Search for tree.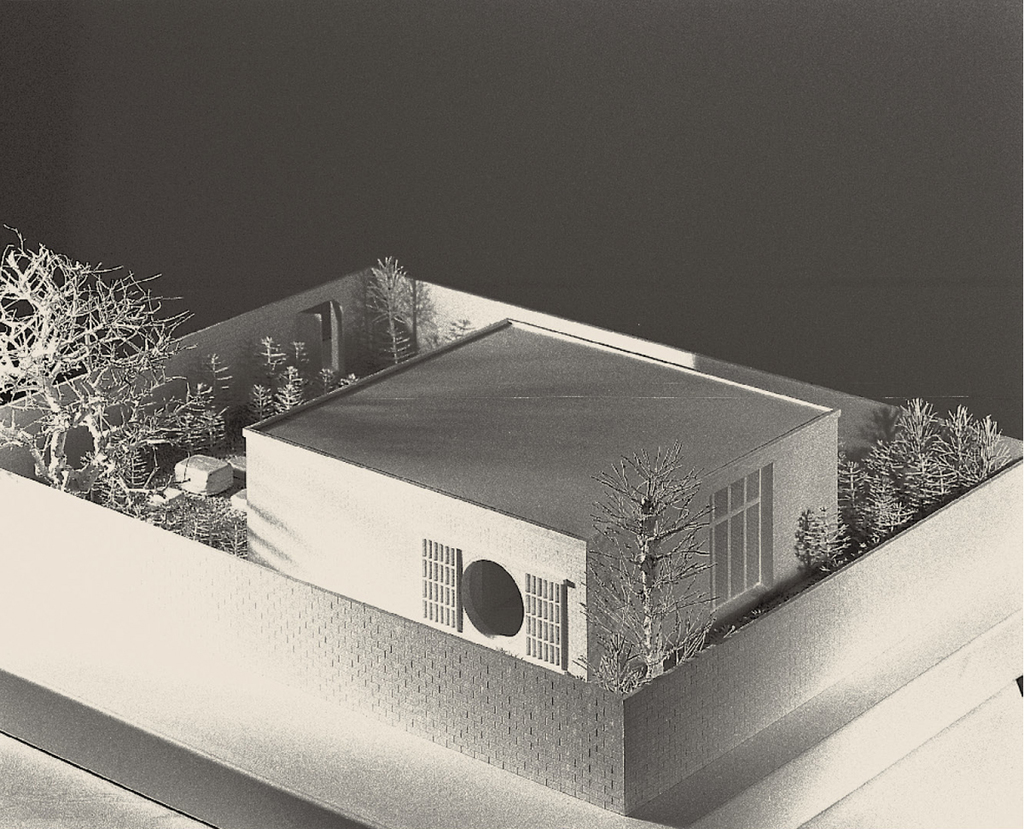
Found at region(365, 254, 424, 369).
